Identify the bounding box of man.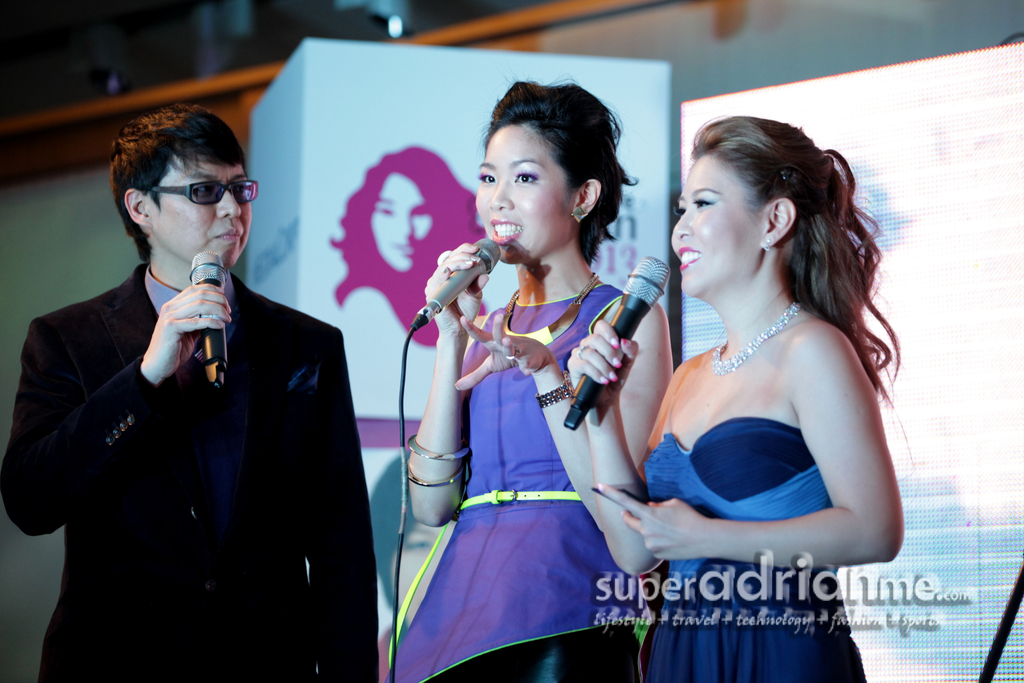
<region>0, 104, 379, 682</region>.
